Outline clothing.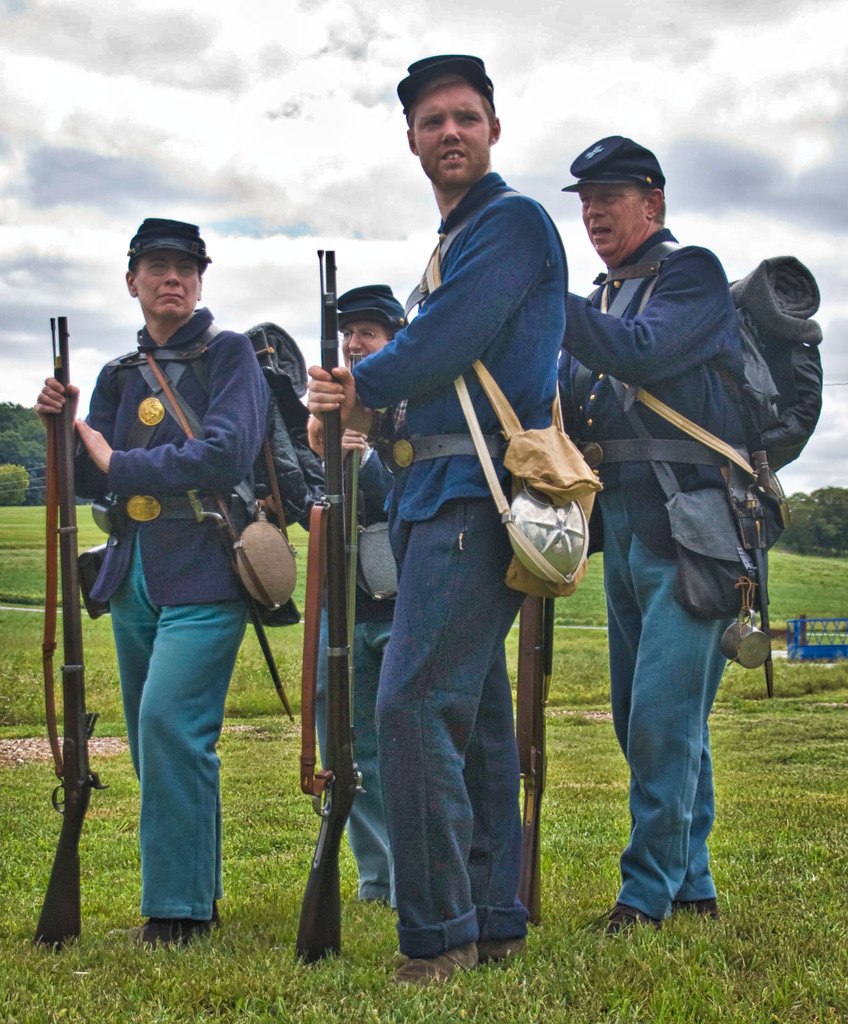
Outline: region(308, 398, 412, 895).
